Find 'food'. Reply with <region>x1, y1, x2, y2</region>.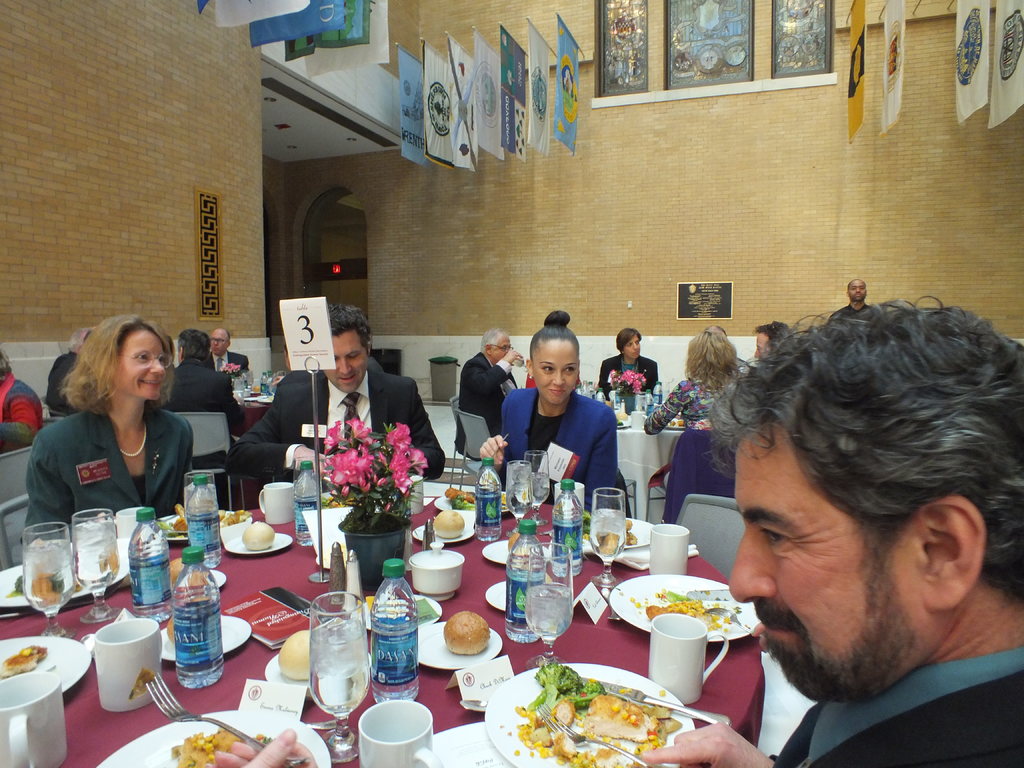
<region>242, 516, 276, 547</region>.
